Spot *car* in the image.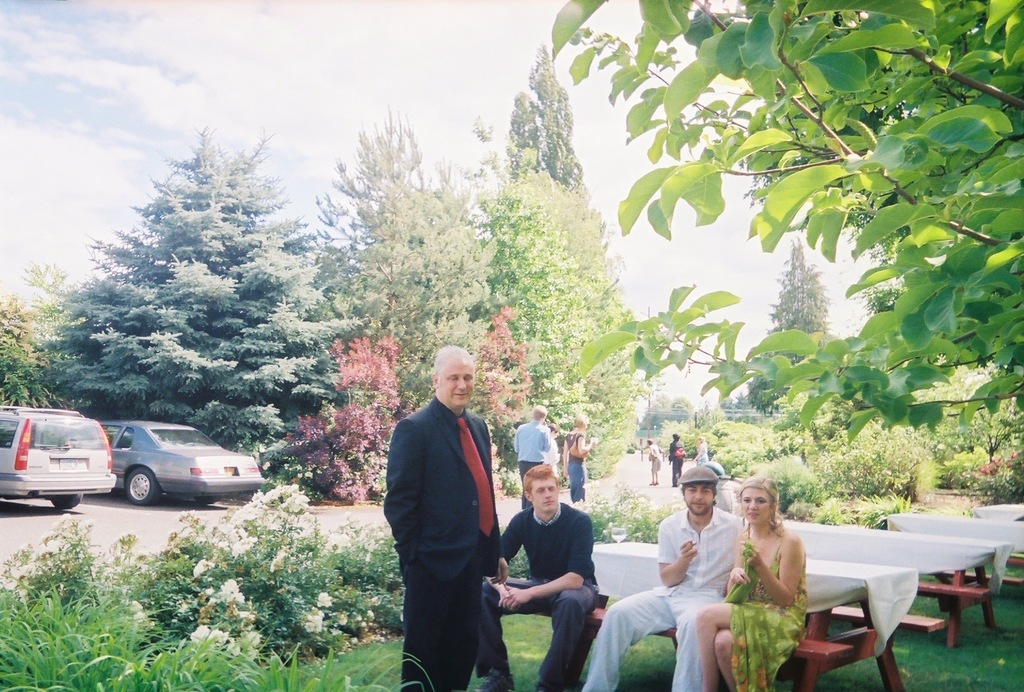
*car* found at crop(0, 404, 116, 514).
